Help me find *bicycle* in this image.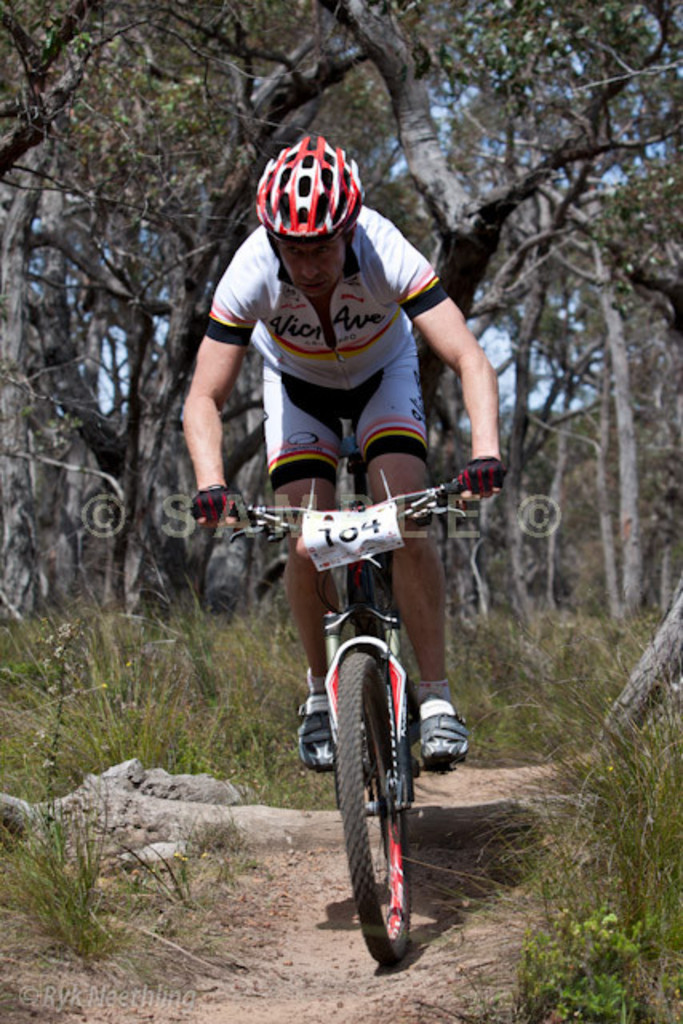
Found it: (x1=227, y1=472, x2=505, y2=968).
